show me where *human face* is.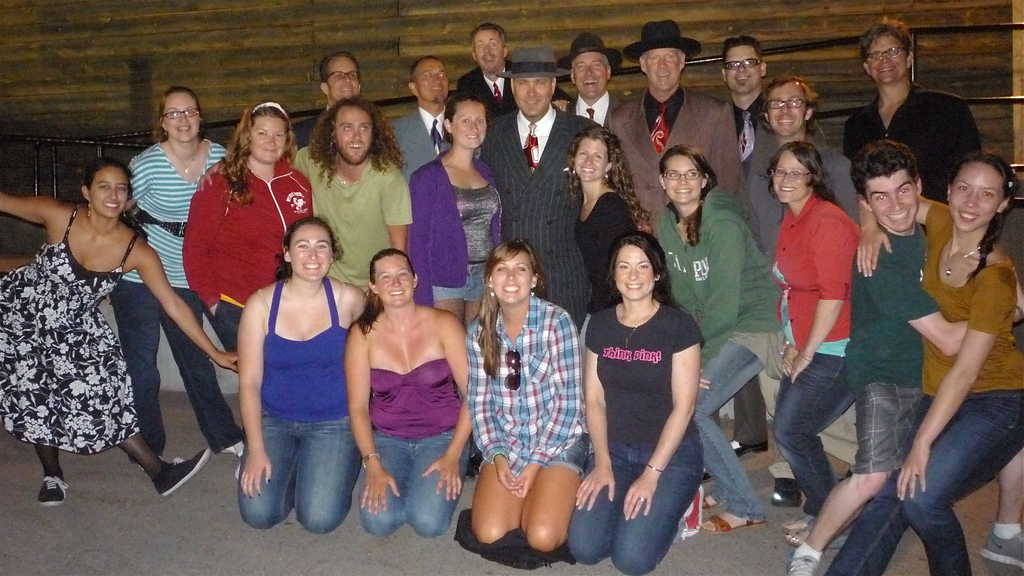
*human face* is at <bbox>612, 243, 658, 302</bbox>.
